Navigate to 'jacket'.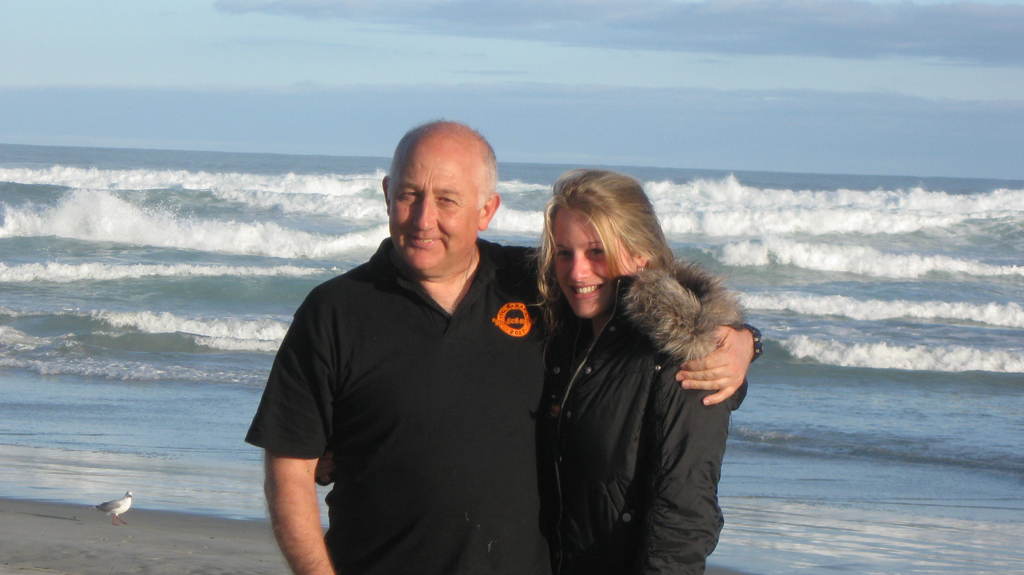
Navigation target: 521 220 755 552.
